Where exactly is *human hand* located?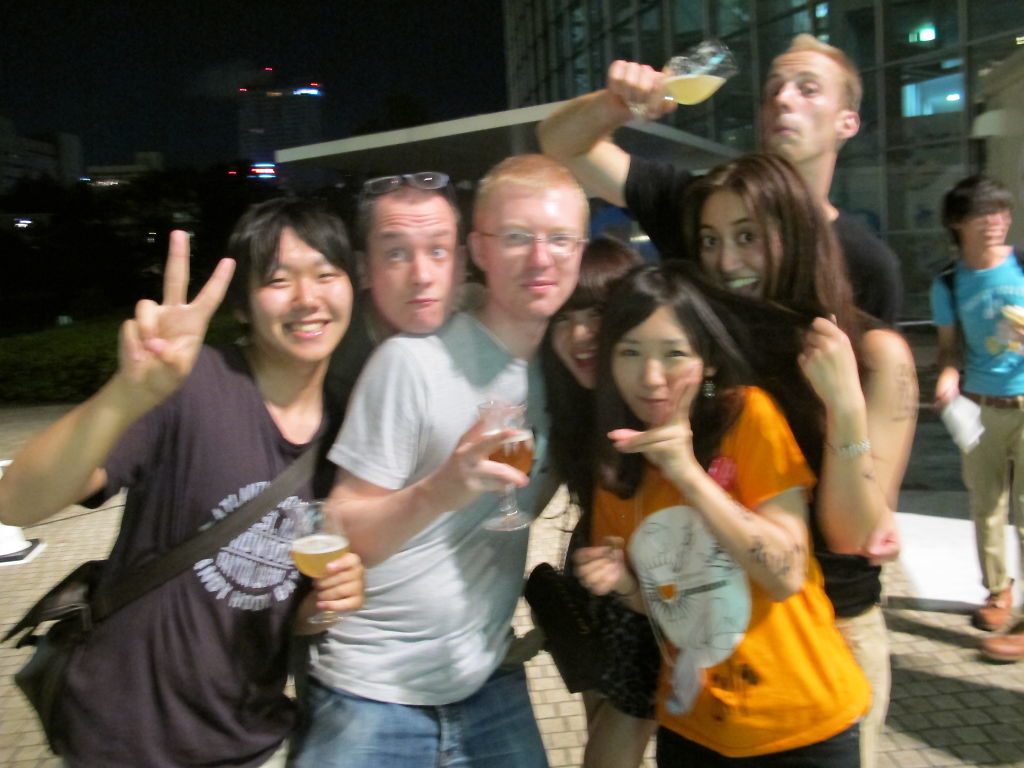
Its bounding box is [861,508,900,571].
